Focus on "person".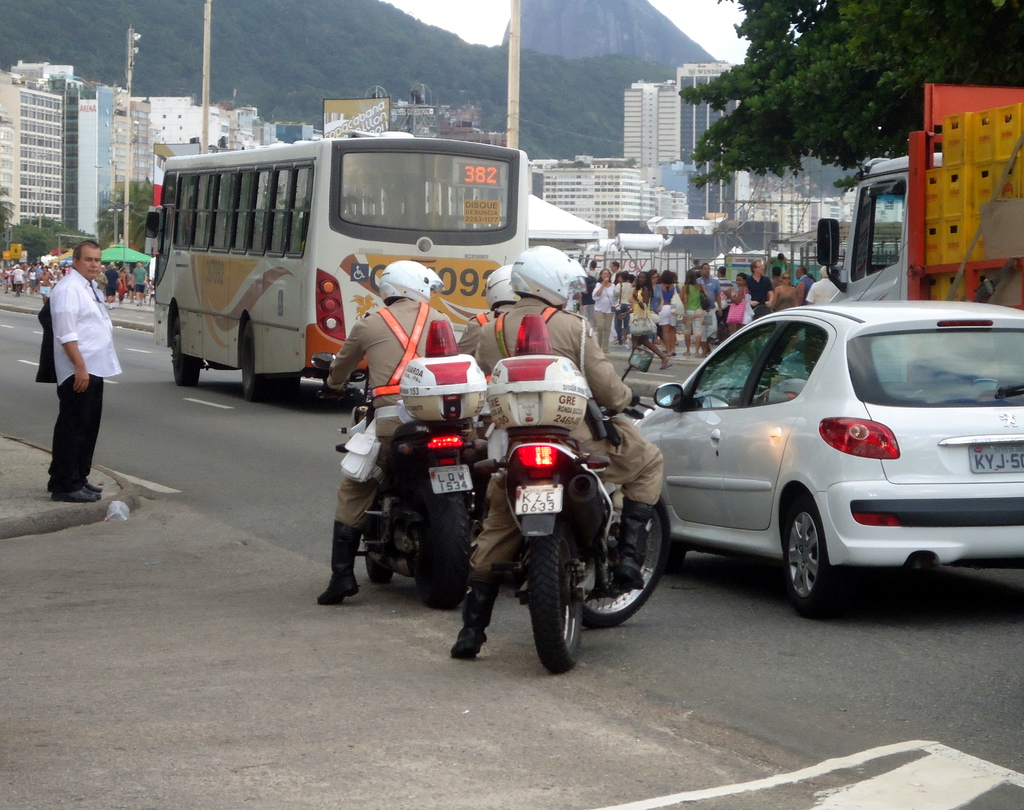
Focused at 625 271 673 373.
